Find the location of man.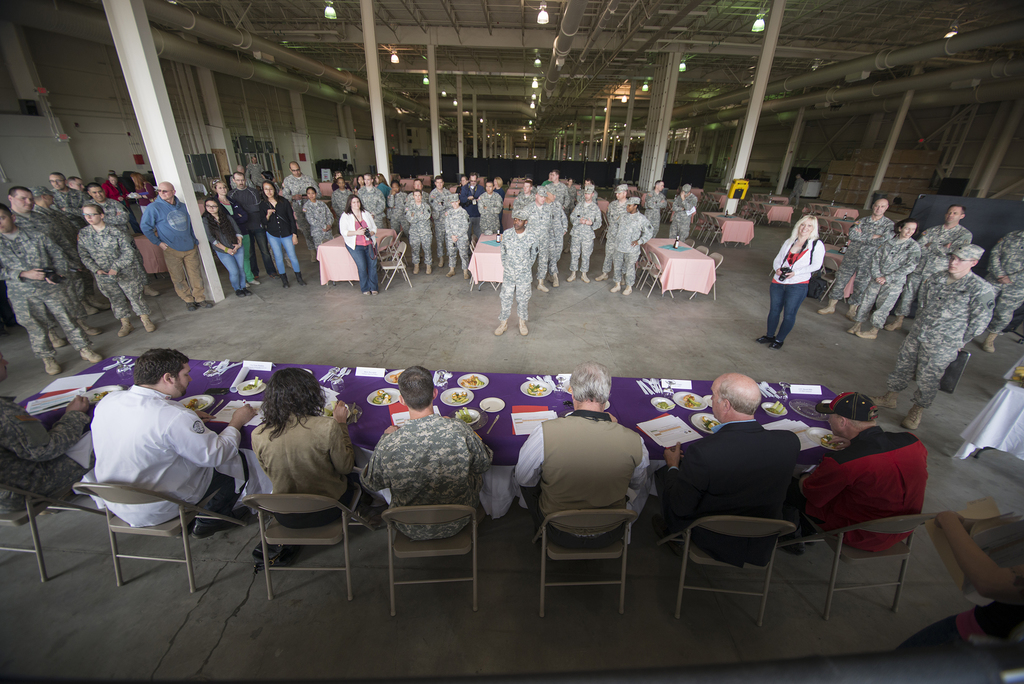
Location: 0 351 90 514.
